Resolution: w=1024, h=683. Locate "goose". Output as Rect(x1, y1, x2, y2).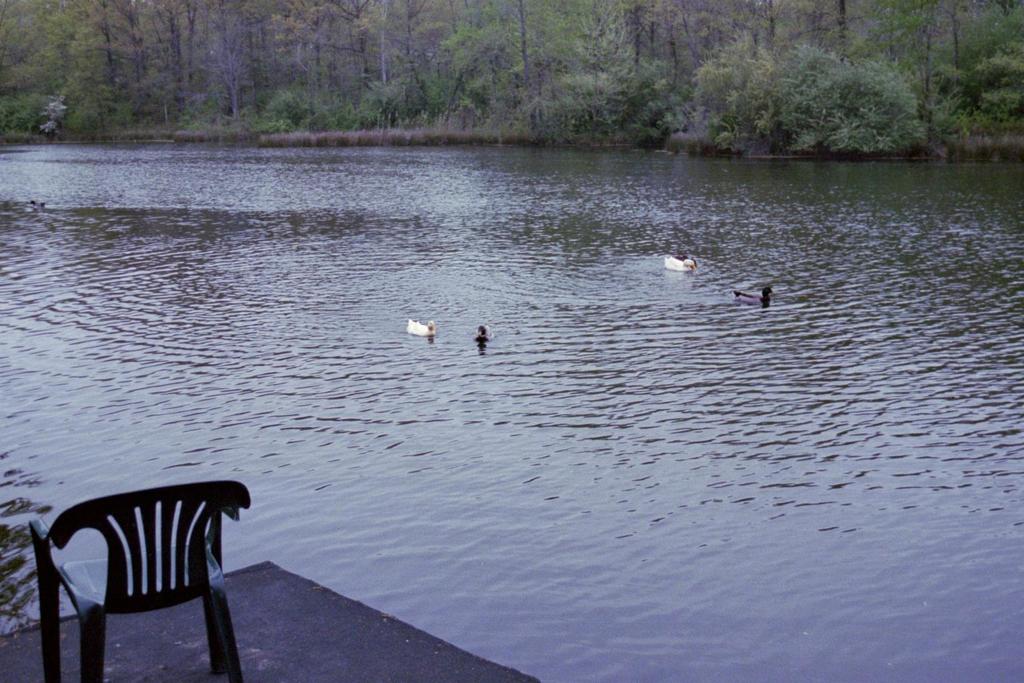
Rect(406, 317, 437, 339).
